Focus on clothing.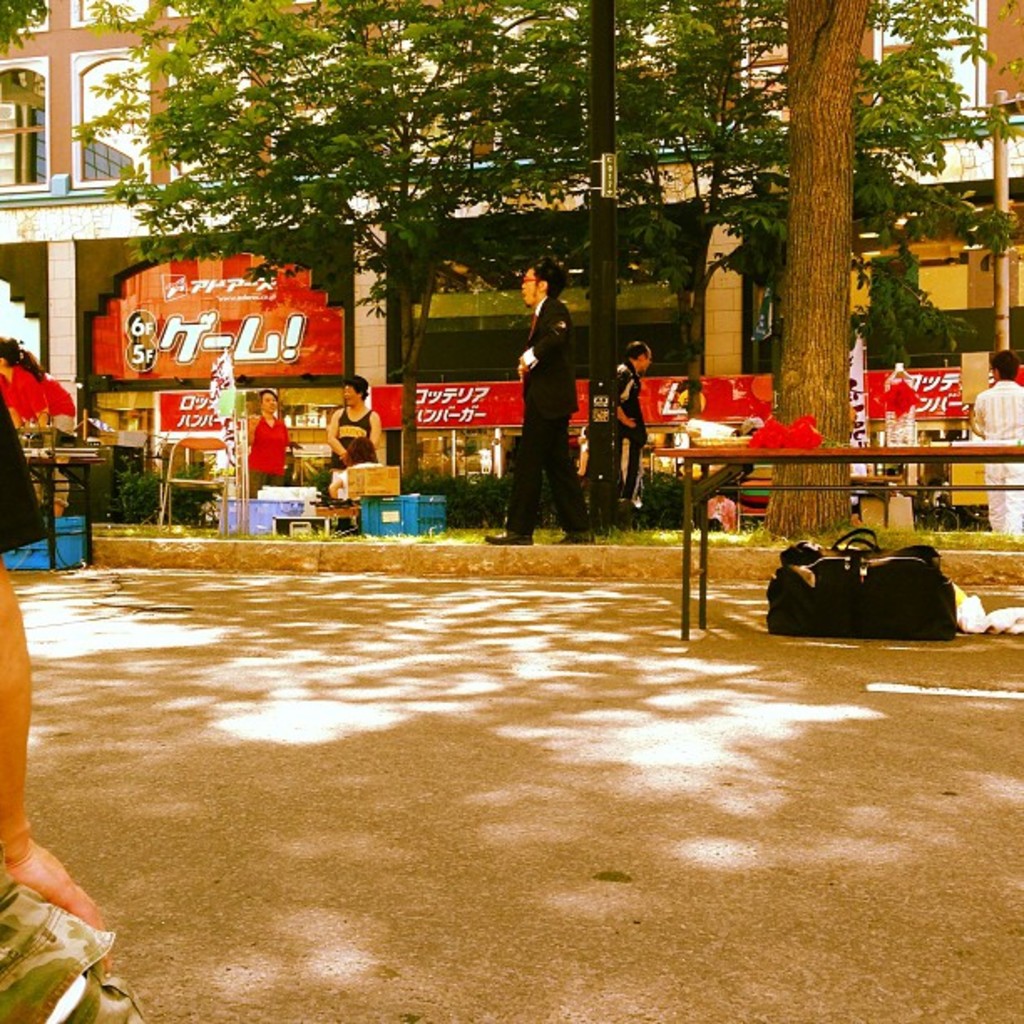
Focused at 975,348,1022,540.
